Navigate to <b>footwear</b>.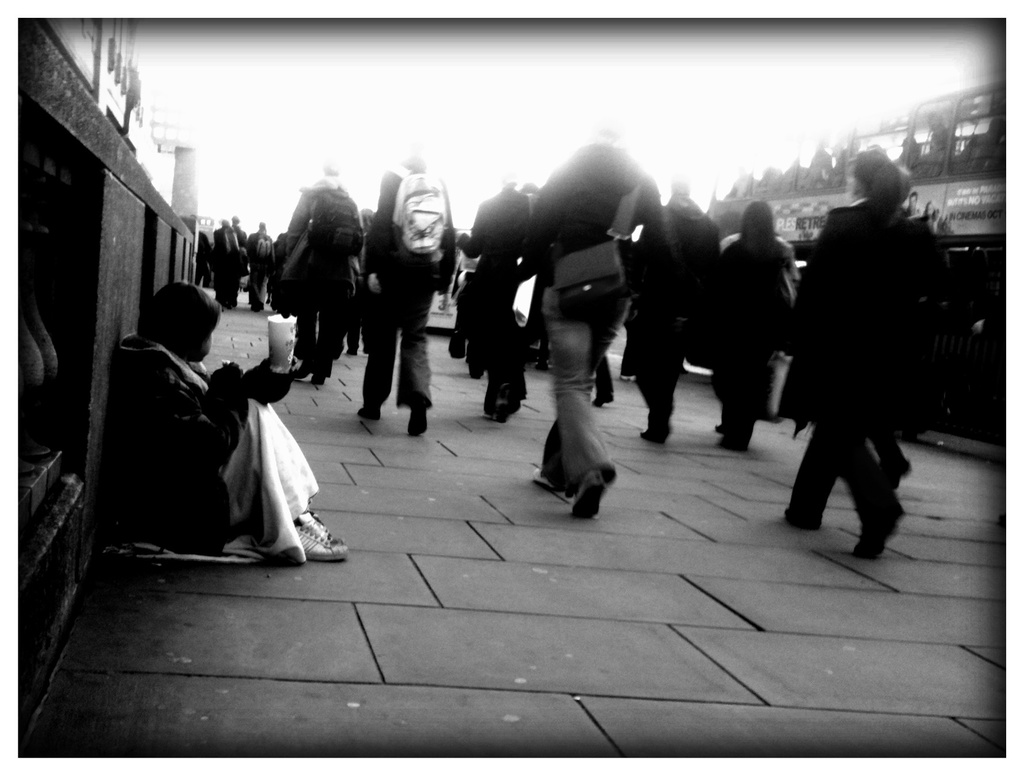
Navigation target: BBox(534, 362, 548, 371).
